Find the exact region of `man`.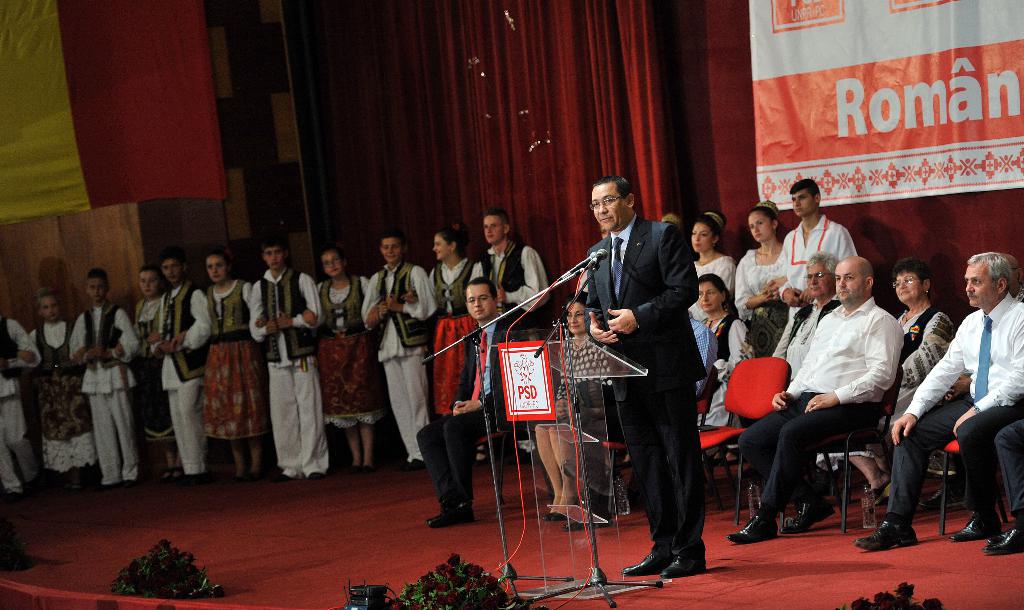
Exact region: (685, 304, 717, 400).
